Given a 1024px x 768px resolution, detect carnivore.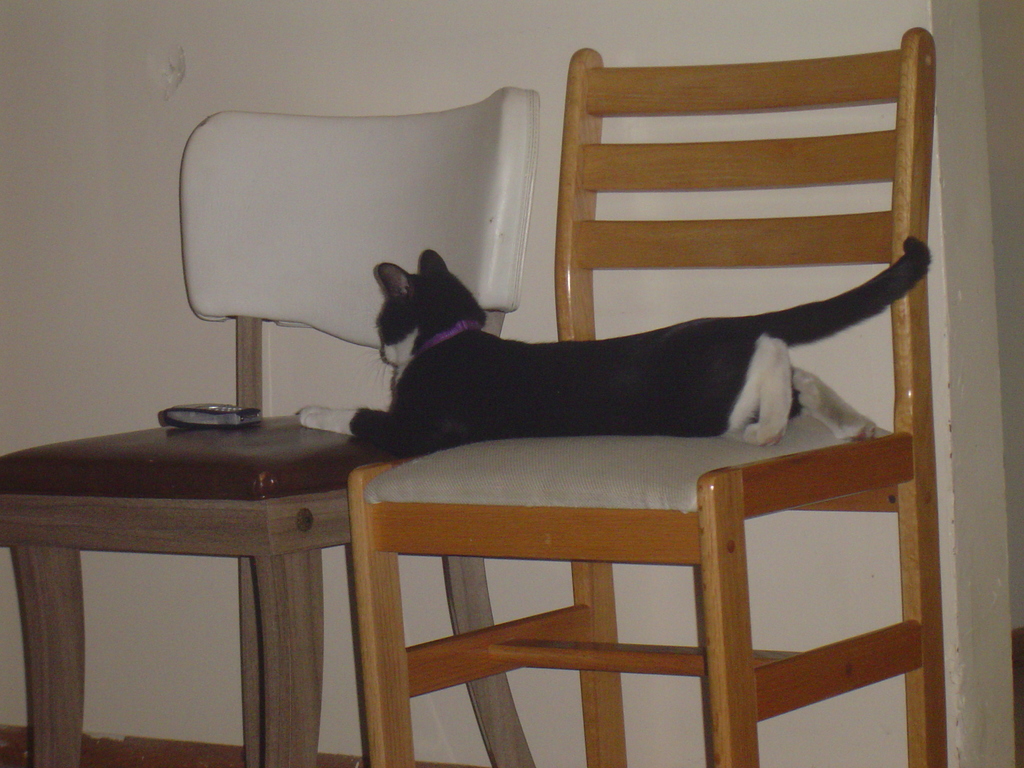
x1=284 y1=211 x2=890 y2=472.
